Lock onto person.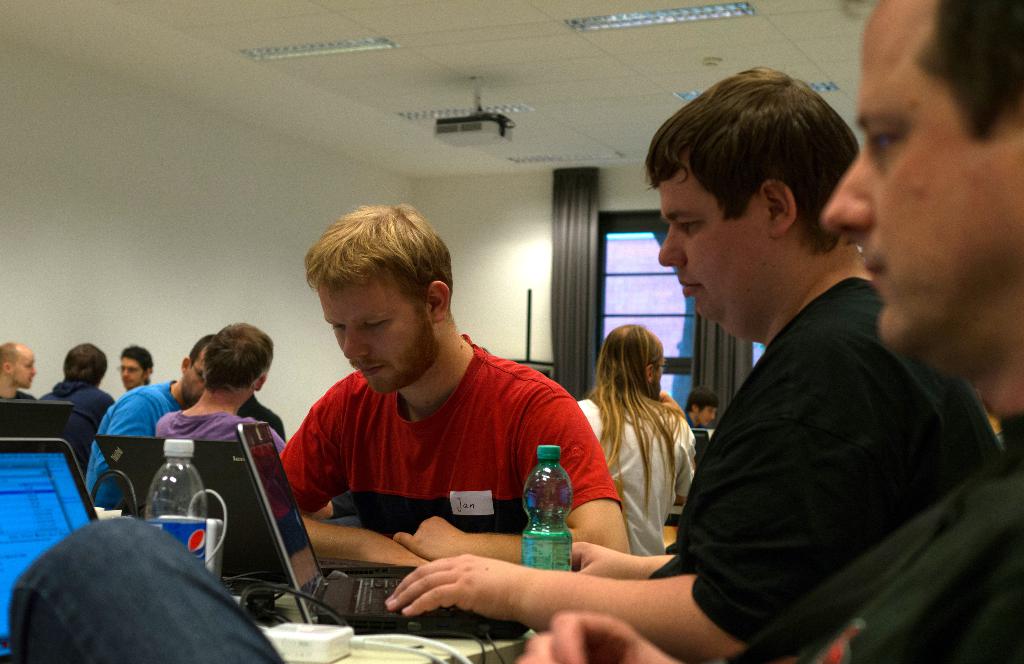
Locked: region(267, 202, 588, 594).
